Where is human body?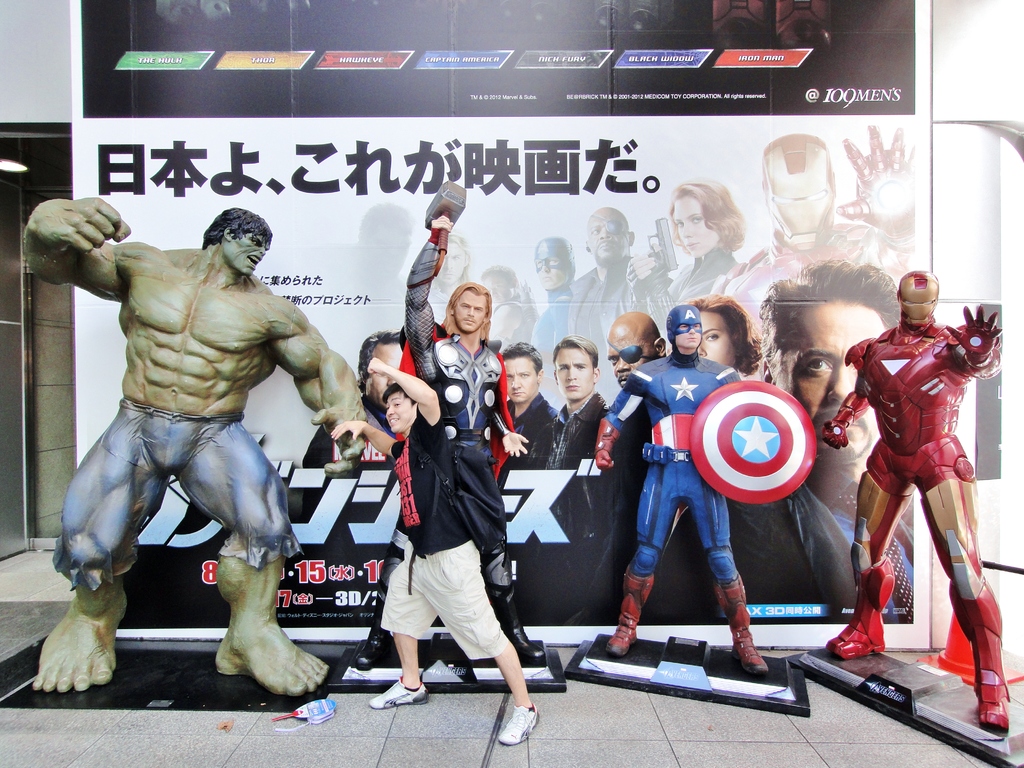
<bbox>428, 236, 474, 325</bbox>.
